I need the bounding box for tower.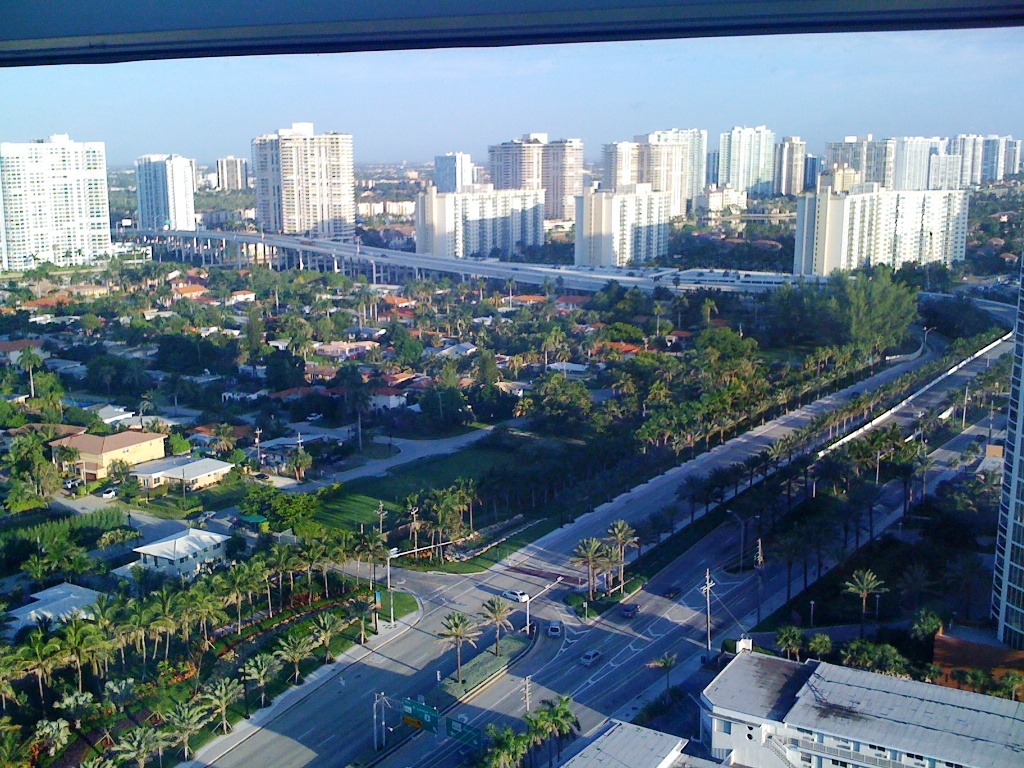
Here it is: rect(681, 136, 708, 202).
